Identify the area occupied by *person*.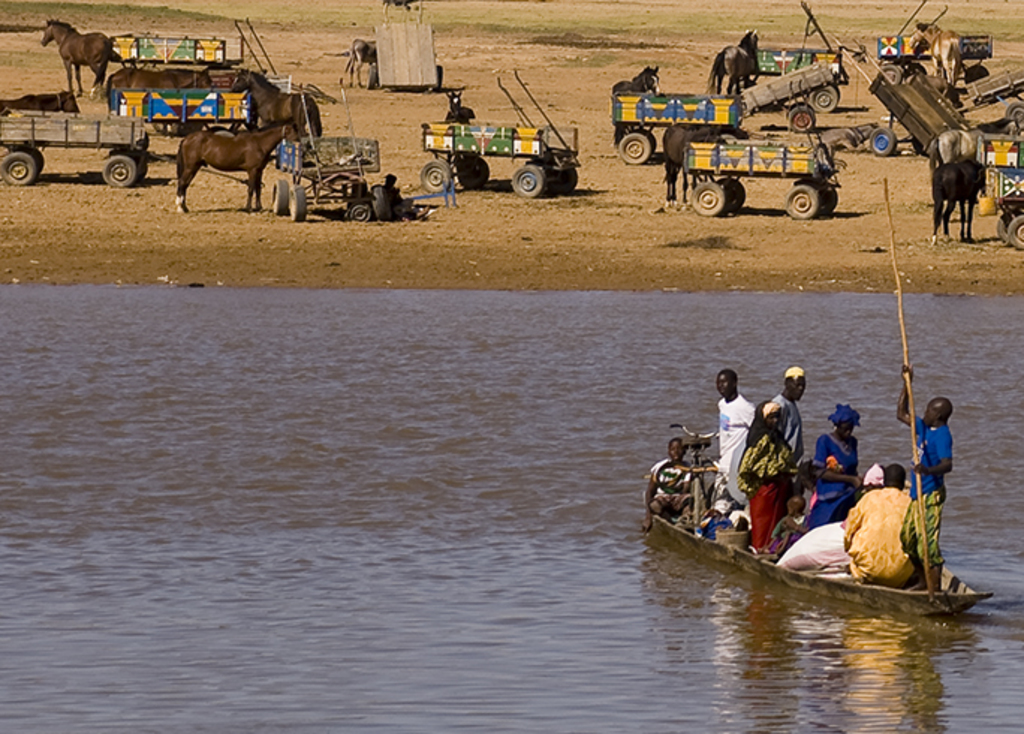
Area: (840, 460, 916, 581).
